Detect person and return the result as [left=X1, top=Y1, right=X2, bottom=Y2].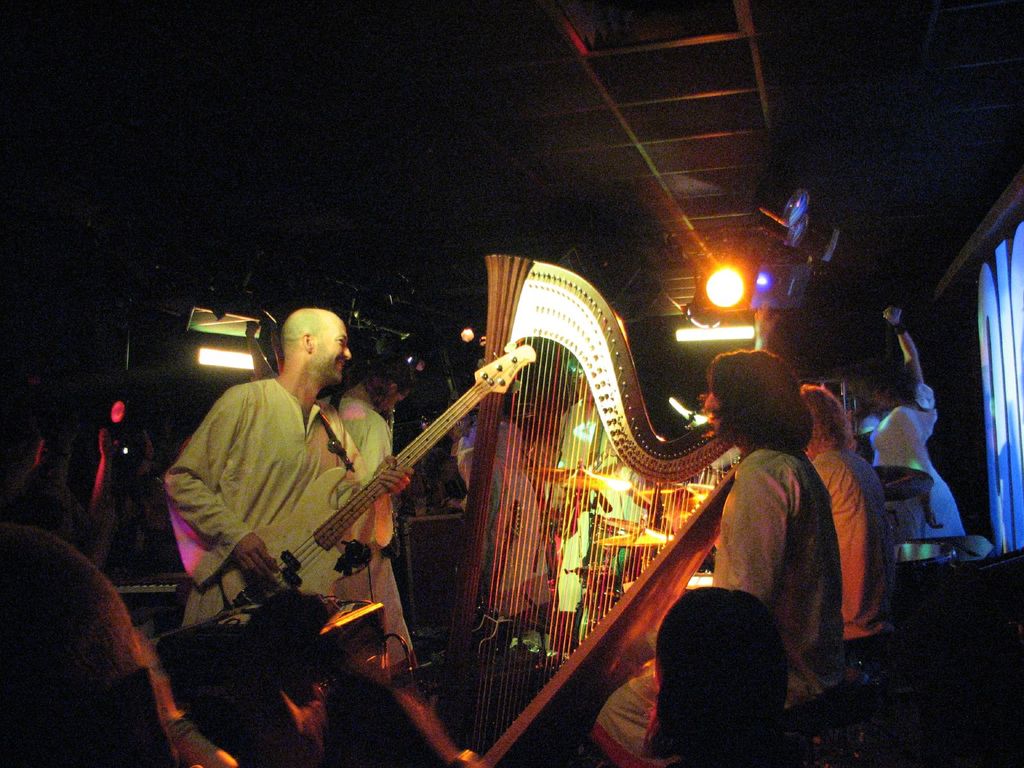
[left=181, top=294, right=352, bottom=655].
